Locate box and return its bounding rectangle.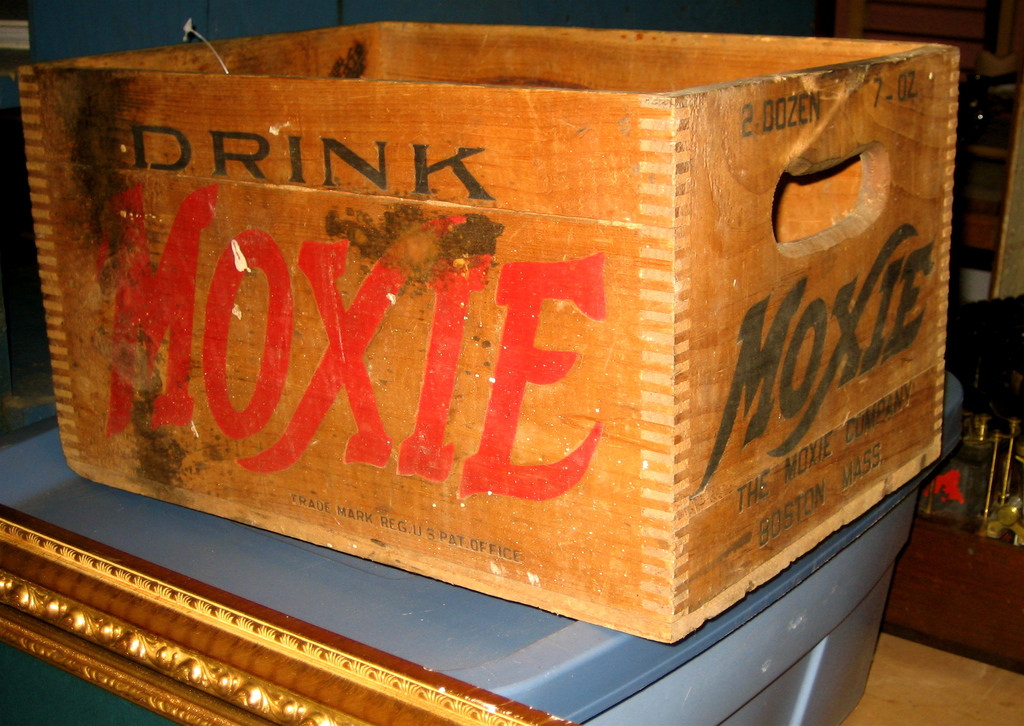
select_region(58, 70, 981, 686).
